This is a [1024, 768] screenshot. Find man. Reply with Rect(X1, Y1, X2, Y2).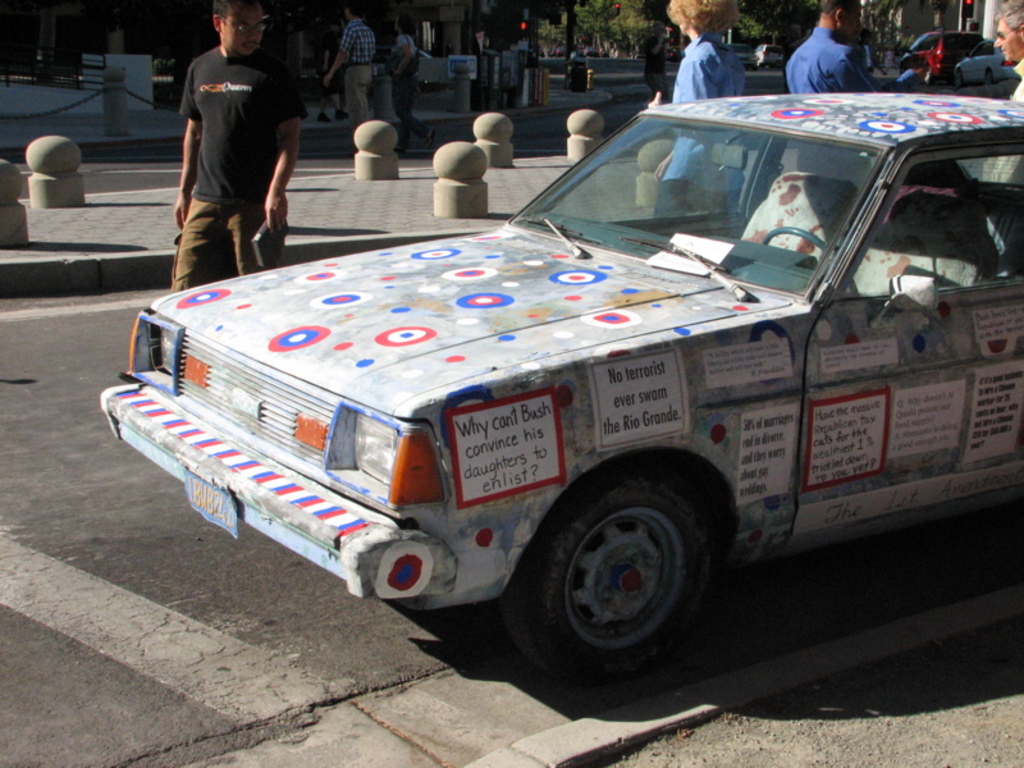
Rect(645, 0, 745, 223).
